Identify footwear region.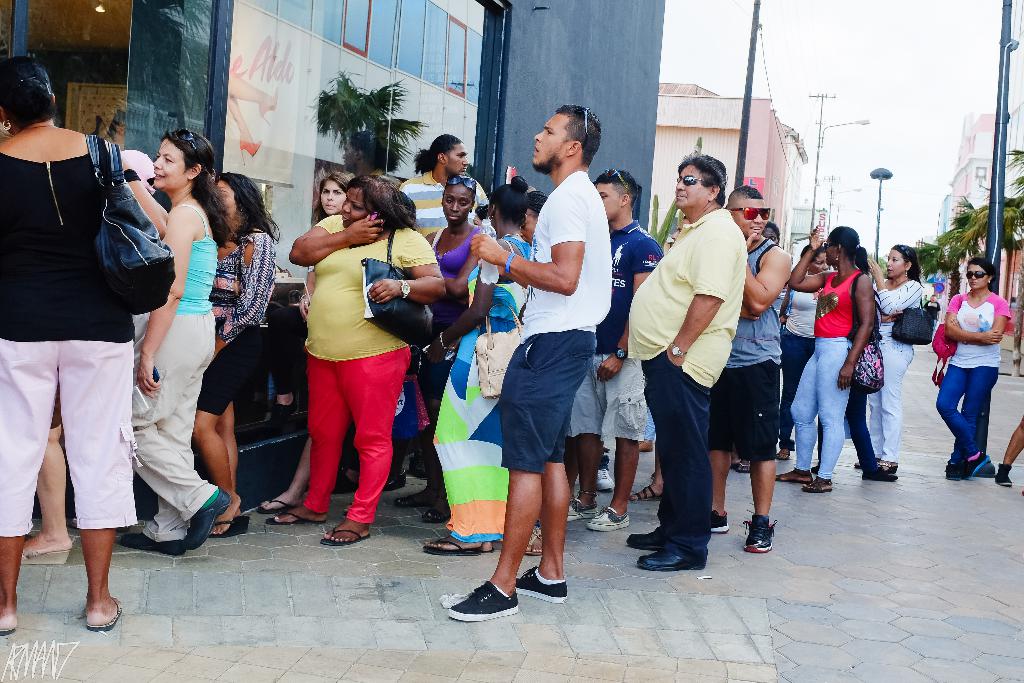
Region: bbox=[776, 467, 815, 484].
